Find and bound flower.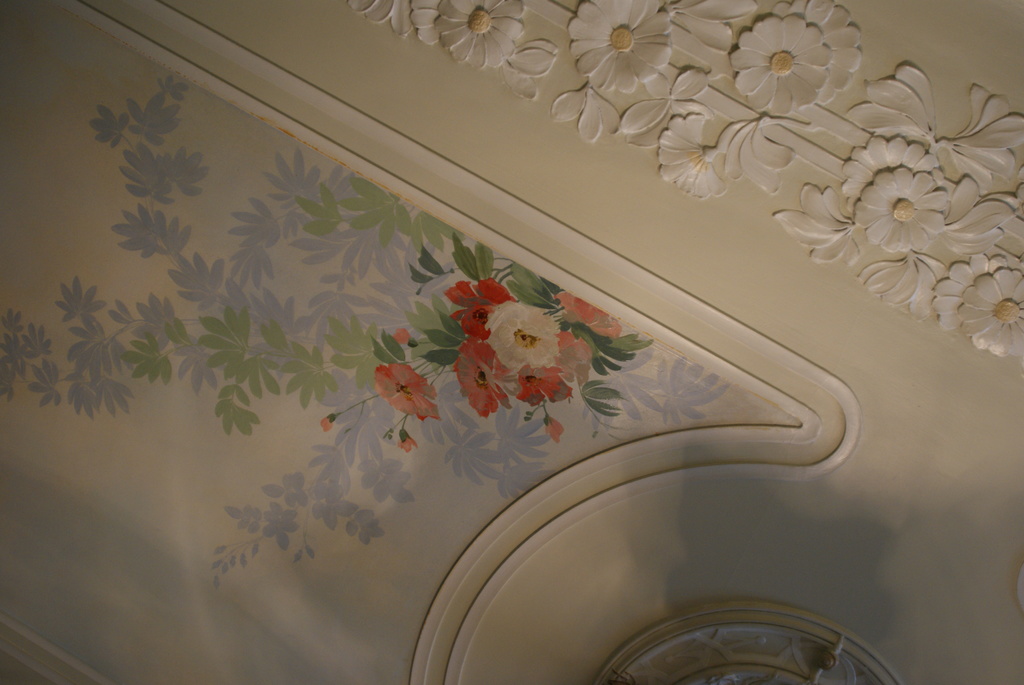
Bound: x1=731, y1=13, x2=833, y2=114.
